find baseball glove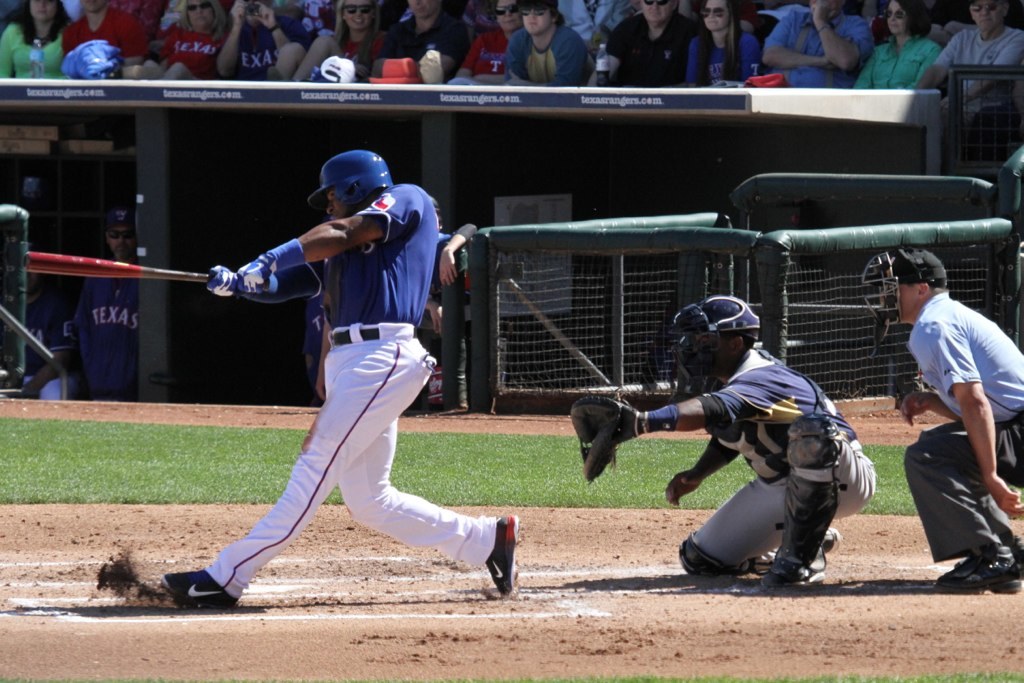
{"x1": 206, "y1": 260, "x2": 238, "y2": 295}
